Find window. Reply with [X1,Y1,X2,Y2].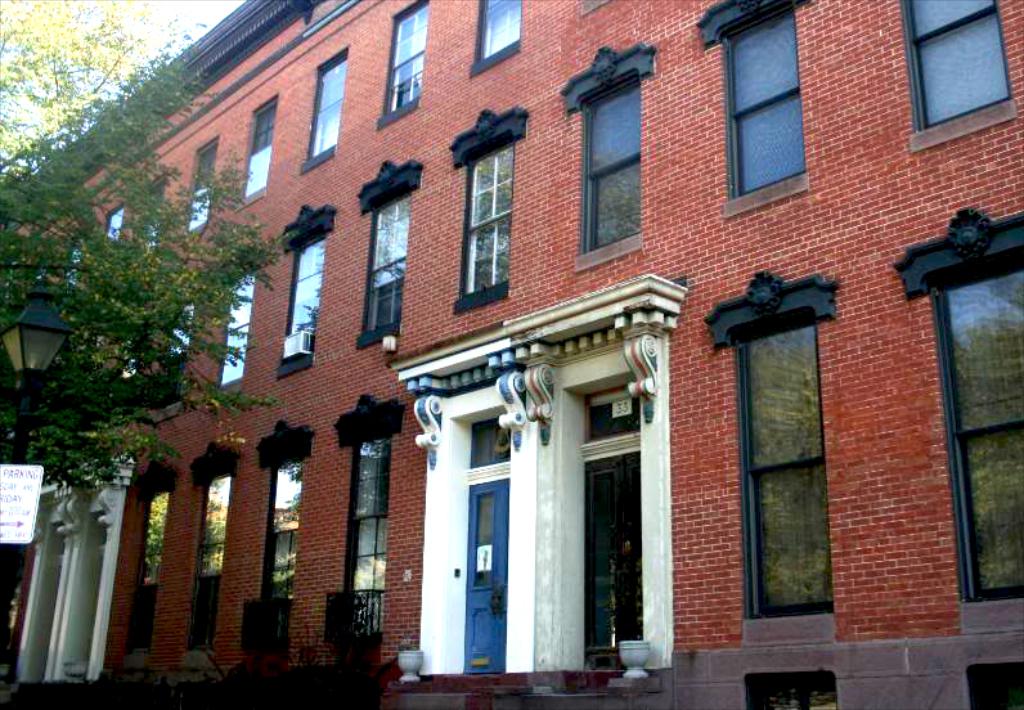
[458,135,512,298].
